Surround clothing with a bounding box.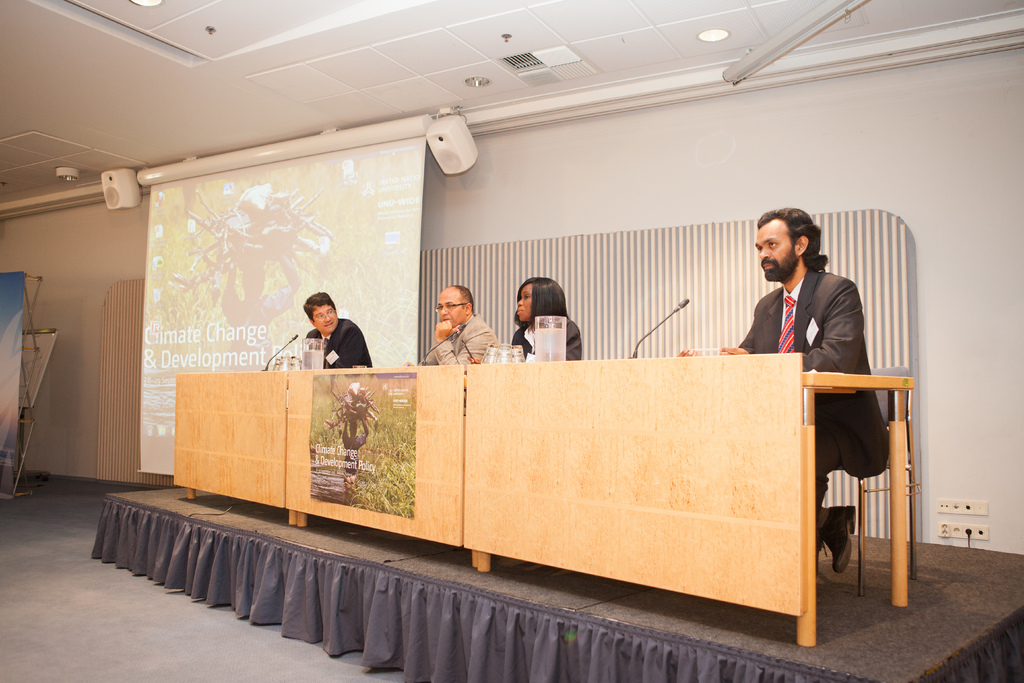
bbox(428, 322, 502, 365).
